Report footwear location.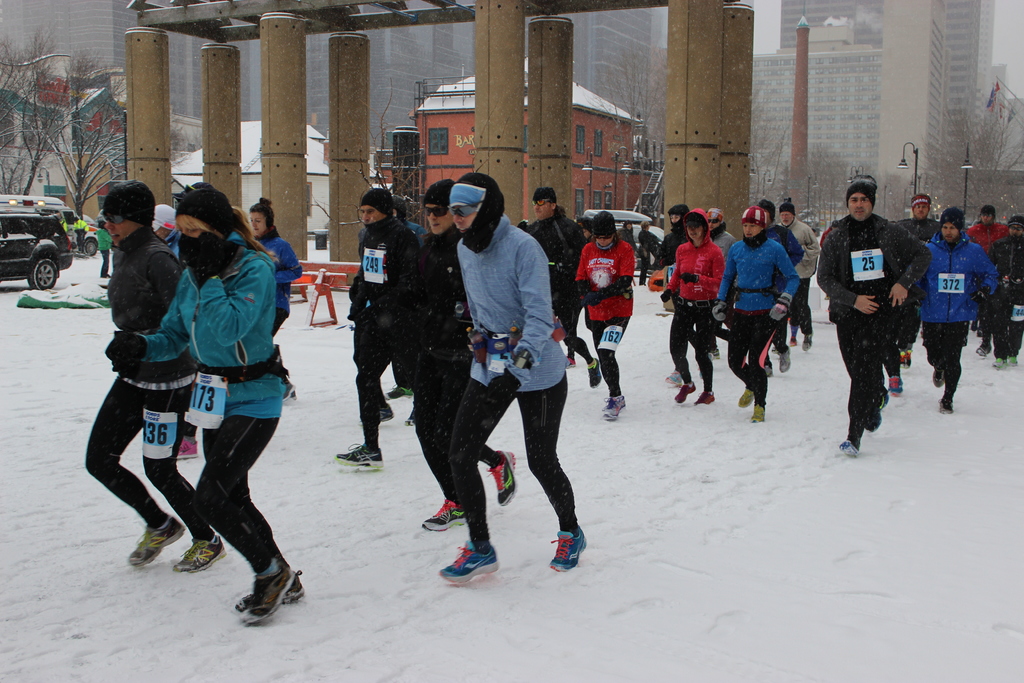
Report: [x1=979, y1=346, x2=991, y2=357].
